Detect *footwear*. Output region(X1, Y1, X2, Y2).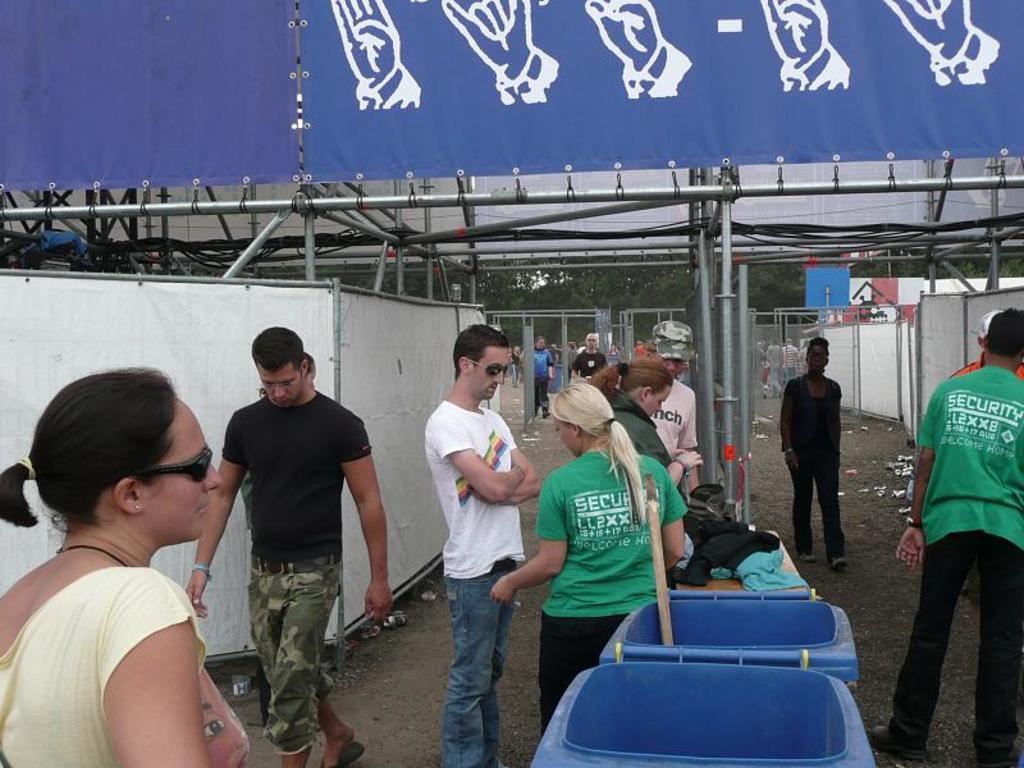
region(828, 554, 854, 570).
